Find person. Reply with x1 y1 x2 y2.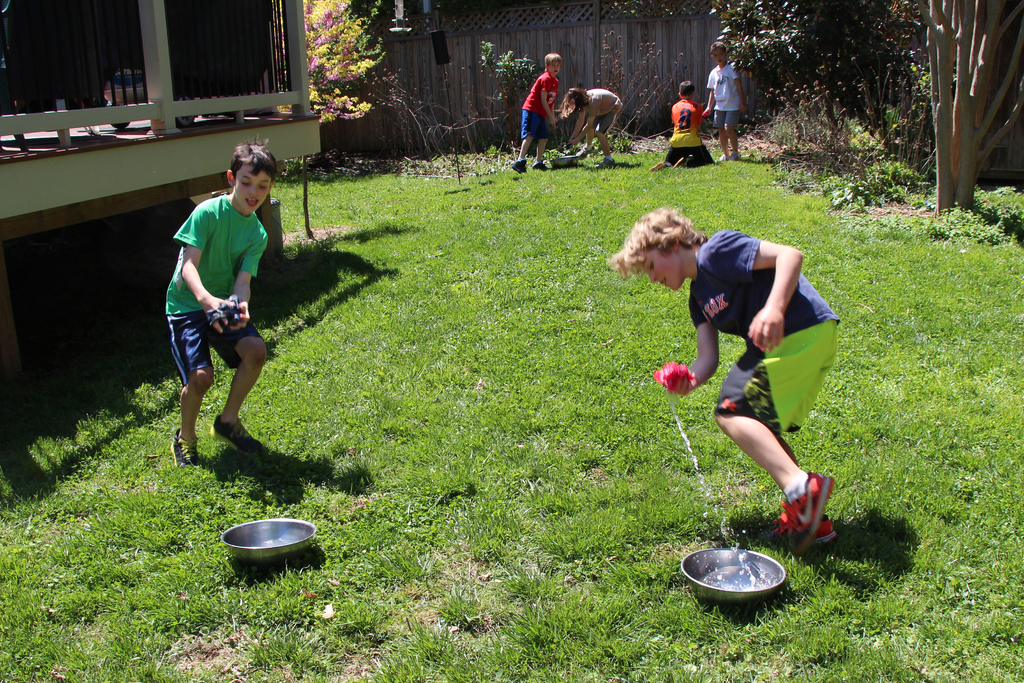
609 212 844 546.
